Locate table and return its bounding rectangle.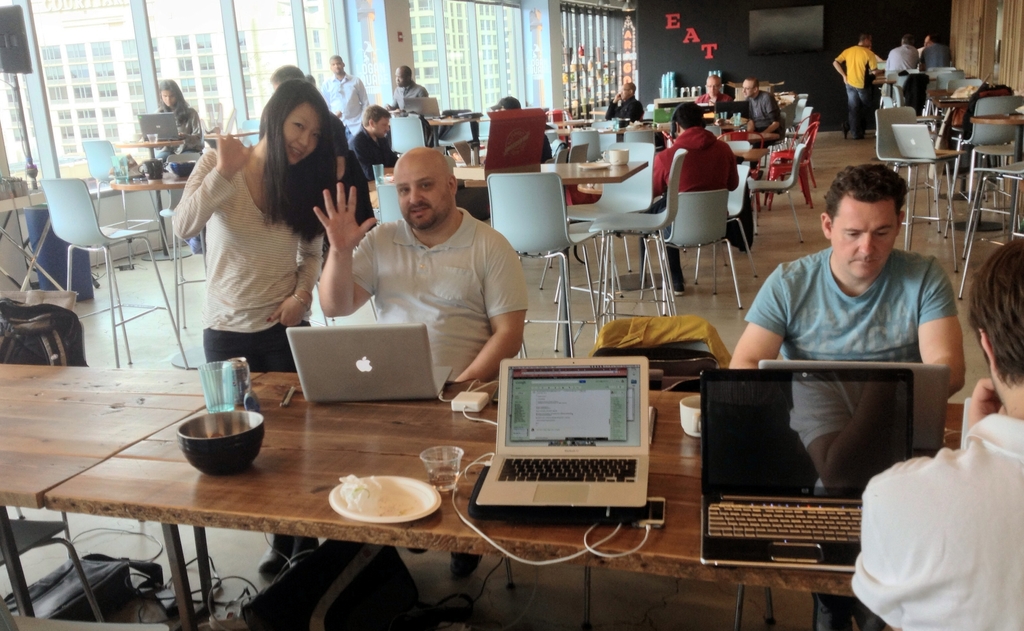
(x1=656, y1=89, x2=701, y2=108).
